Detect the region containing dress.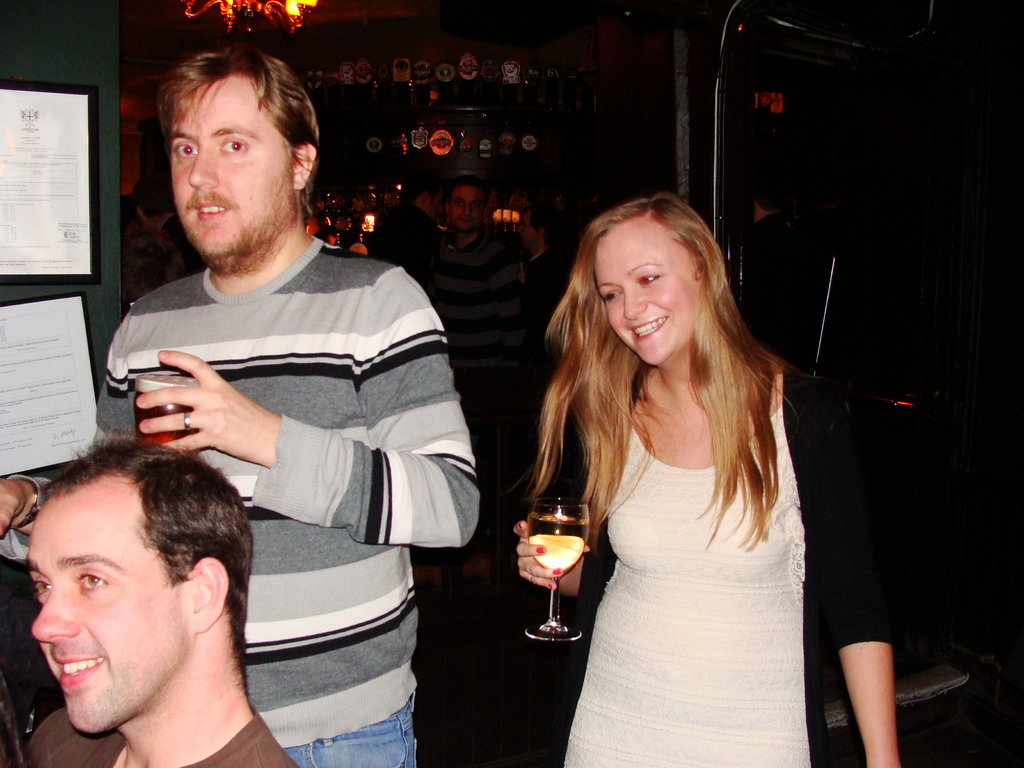
locate(559, 409, 813, 767).
